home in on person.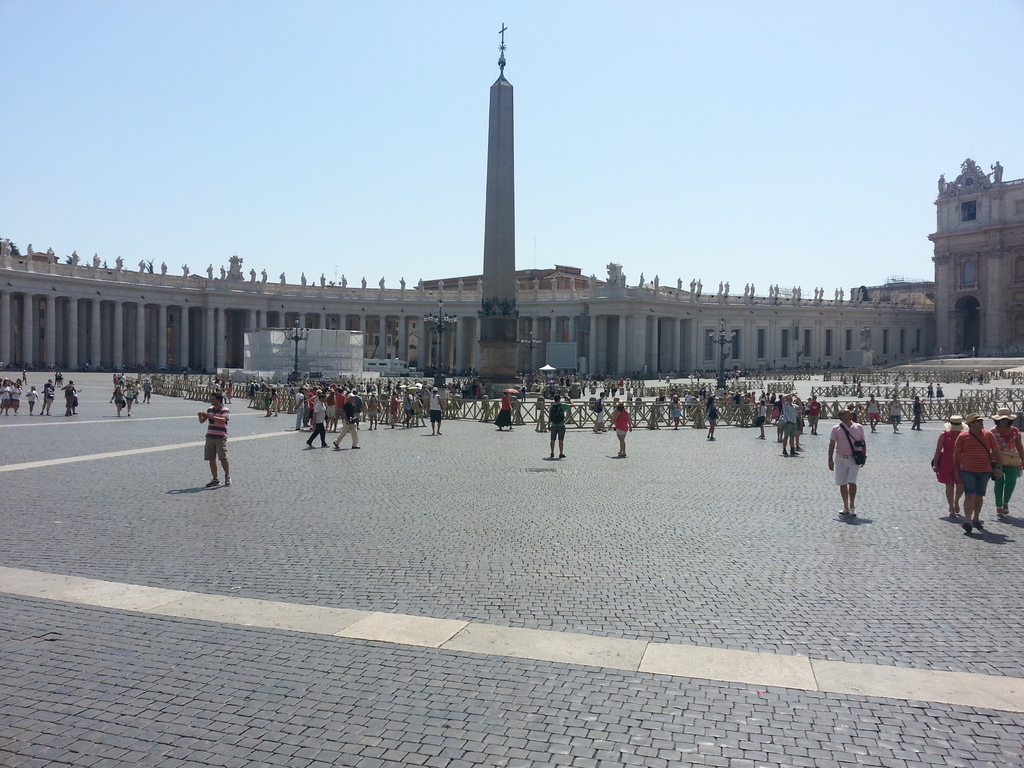
Homed in at region(300, 269, 307, 288).
